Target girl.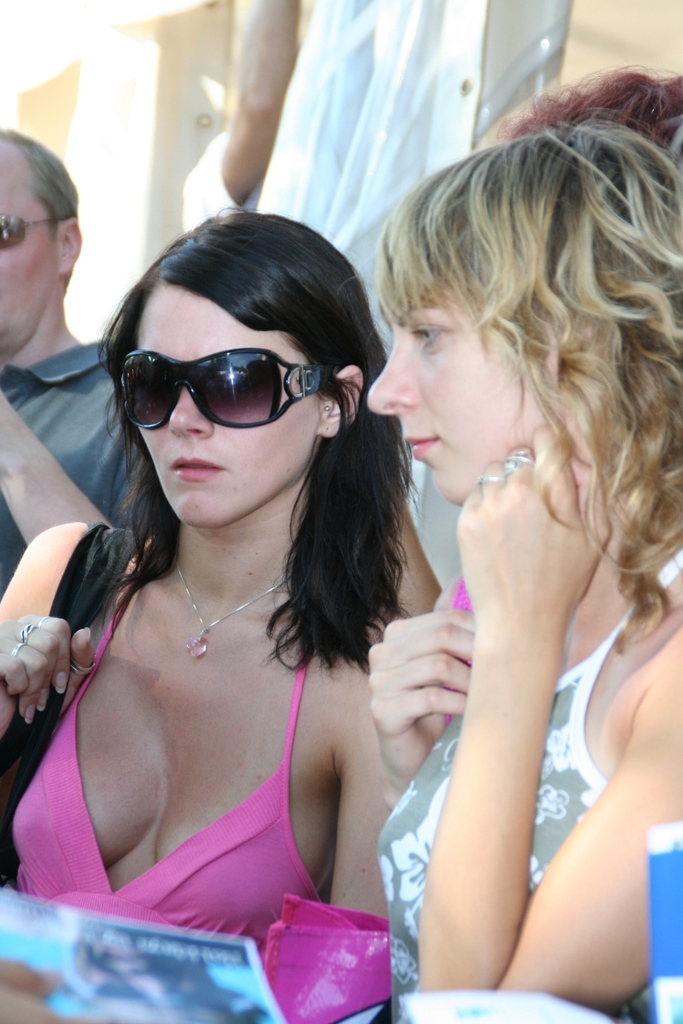
Target region: [left=0, top=207, right=443, bottom=944].
